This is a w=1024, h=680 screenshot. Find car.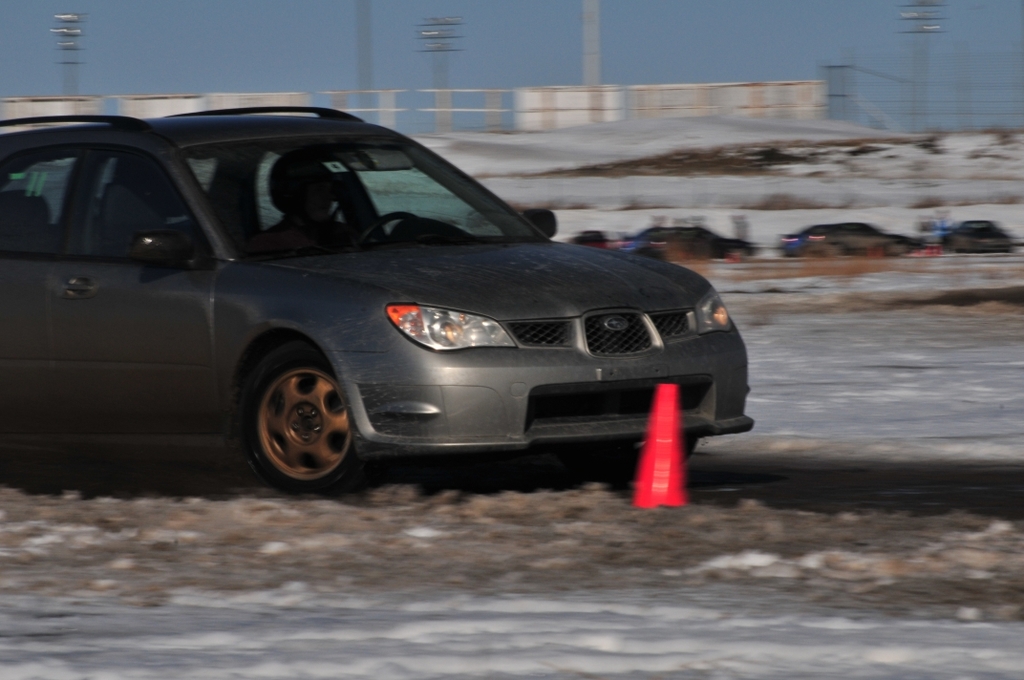
Bounding box: region(0, 103, 756, 496).
